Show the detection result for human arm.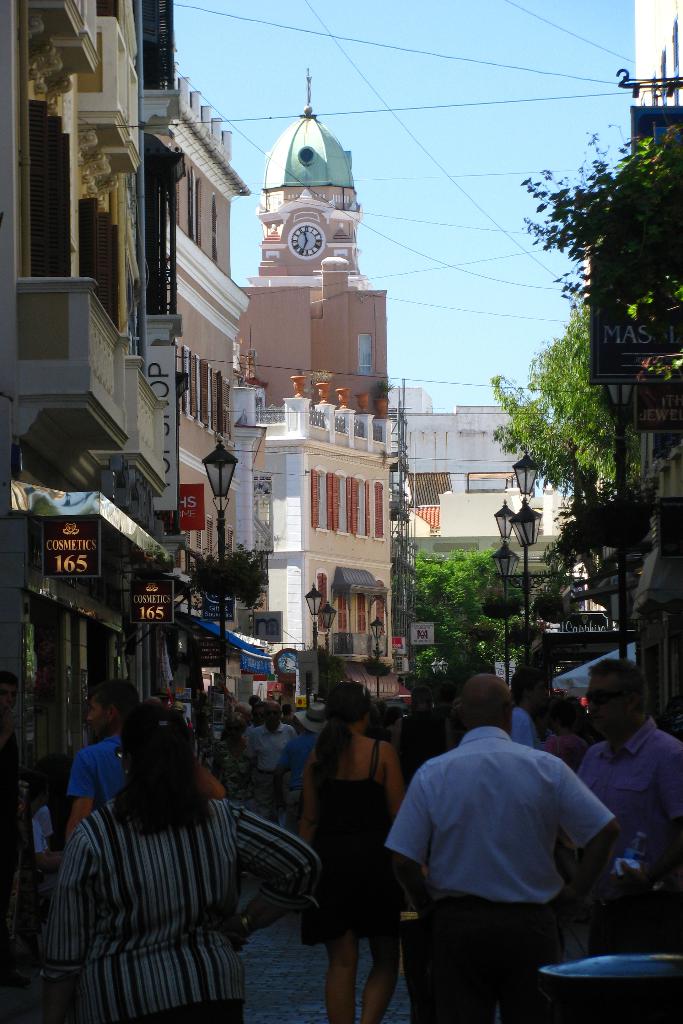
[58, 765, 96, 846].
